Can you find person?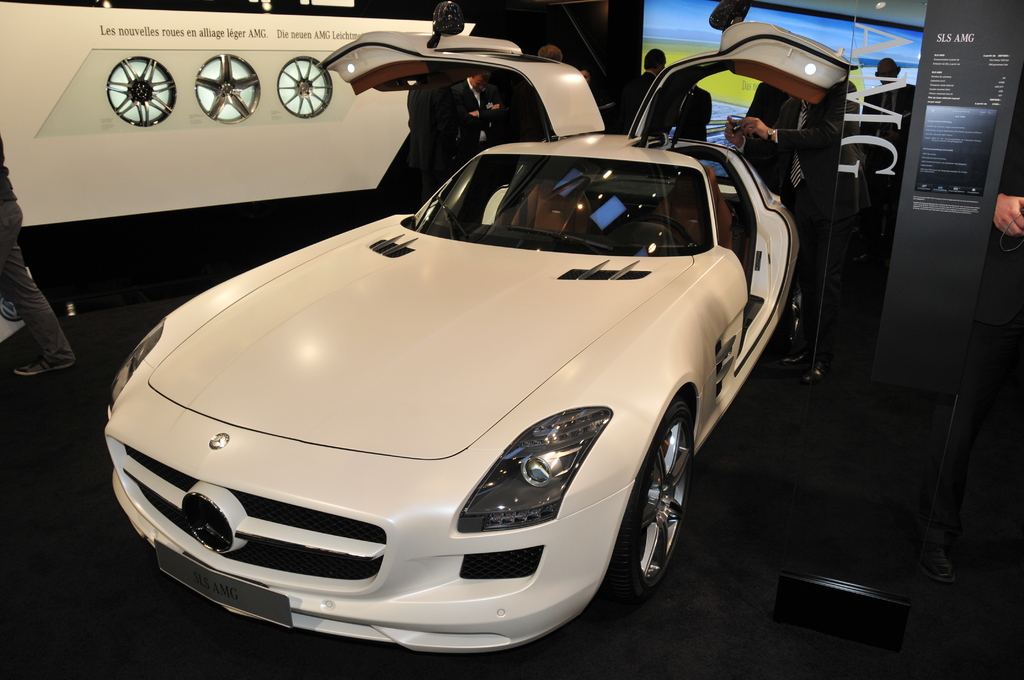
Yes, bounding box: x1=435 y1=63 x2=506 y2=177.
